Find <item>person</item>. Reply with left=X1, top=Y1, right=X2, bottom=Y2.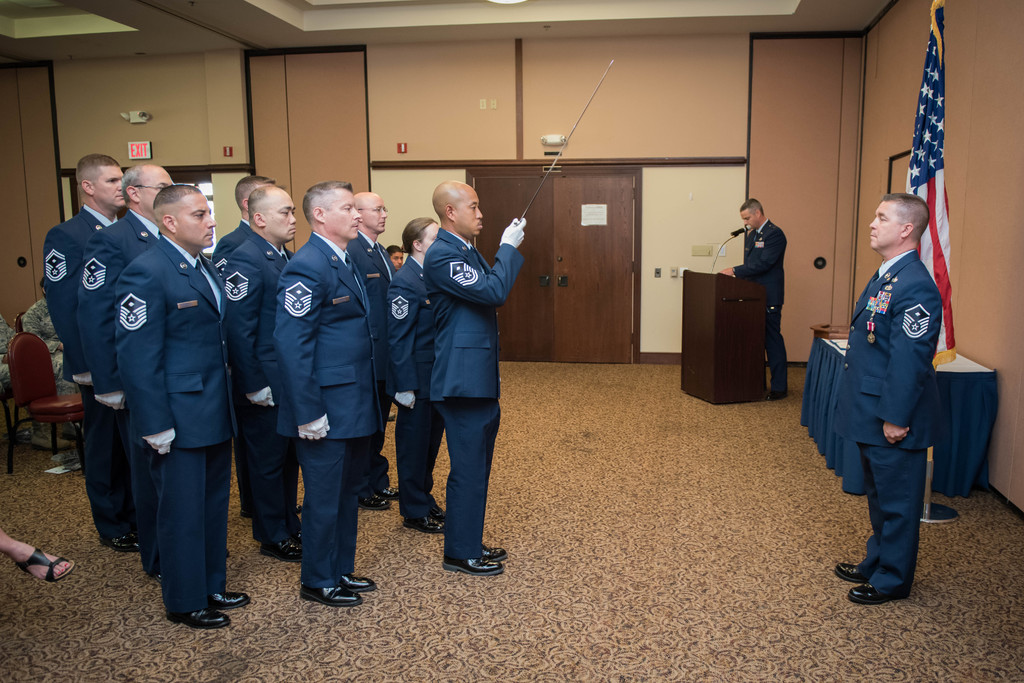
left=223, top=187, right=297, bottom=555.
